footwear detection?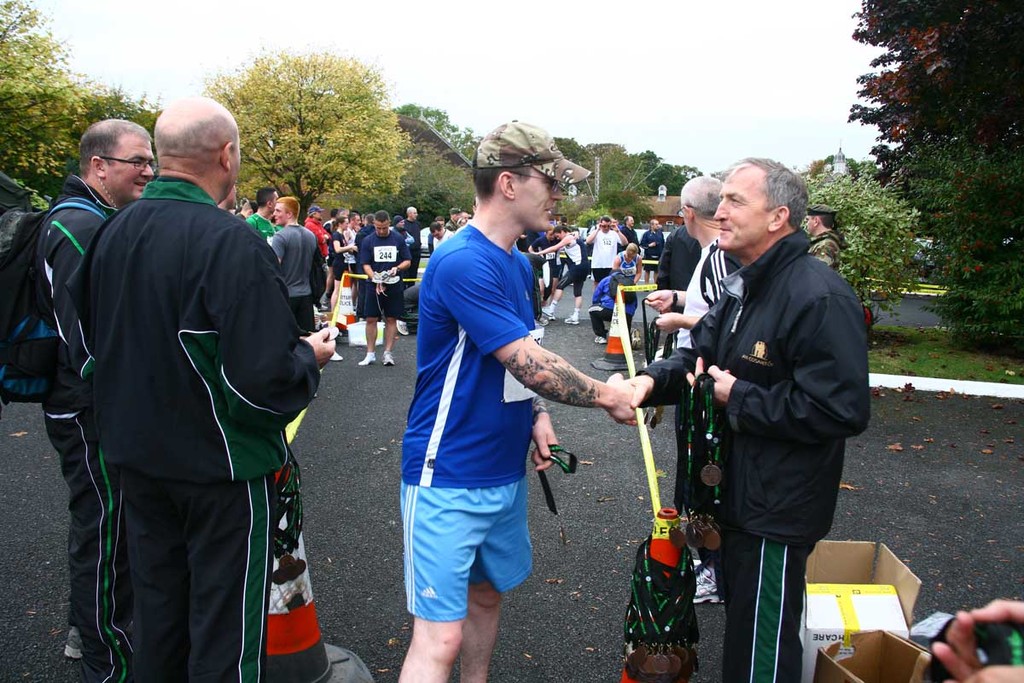
64 622 87 658
